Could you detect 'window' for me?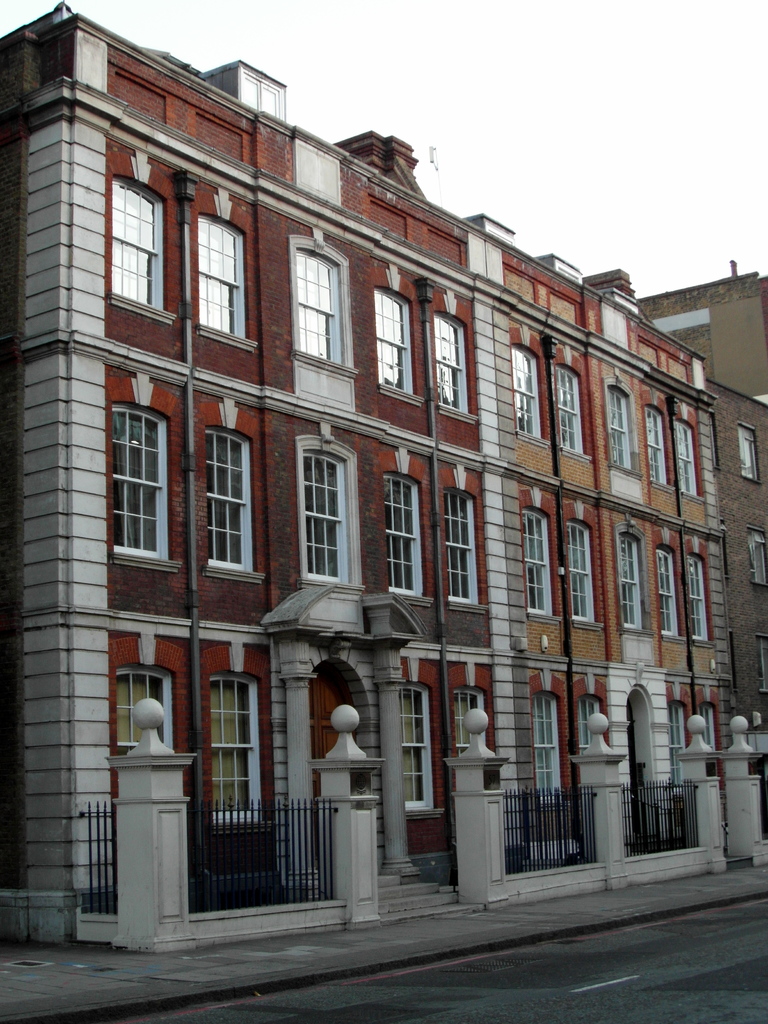
Detection result: select_region(301, 449, 343, 574).
